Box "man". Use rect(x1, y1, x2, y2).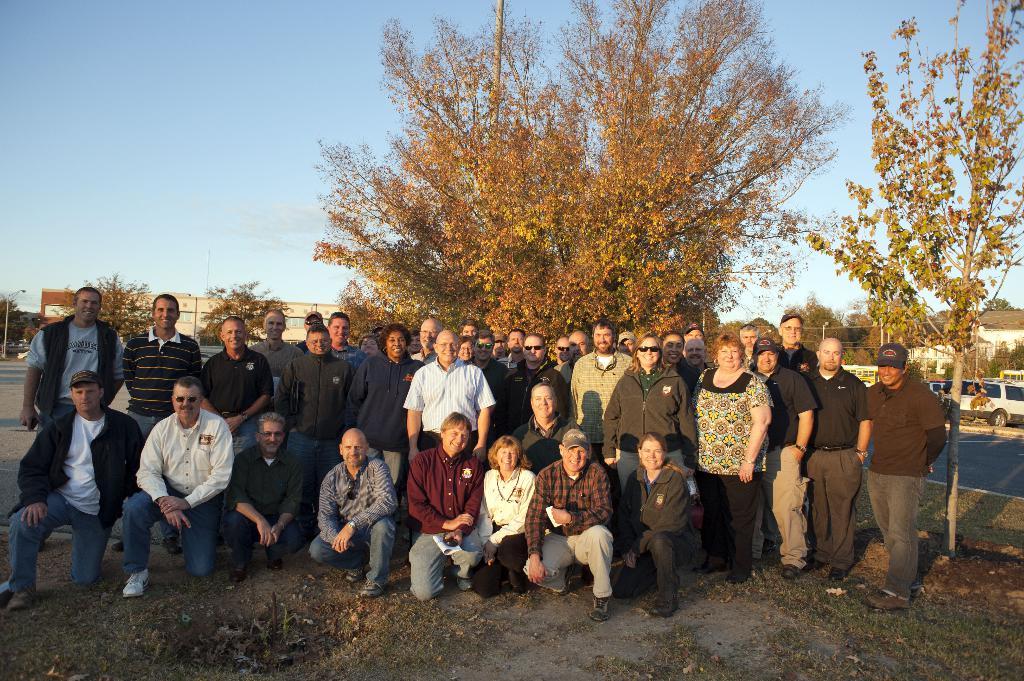
rect(294, 308, 324, 352).
